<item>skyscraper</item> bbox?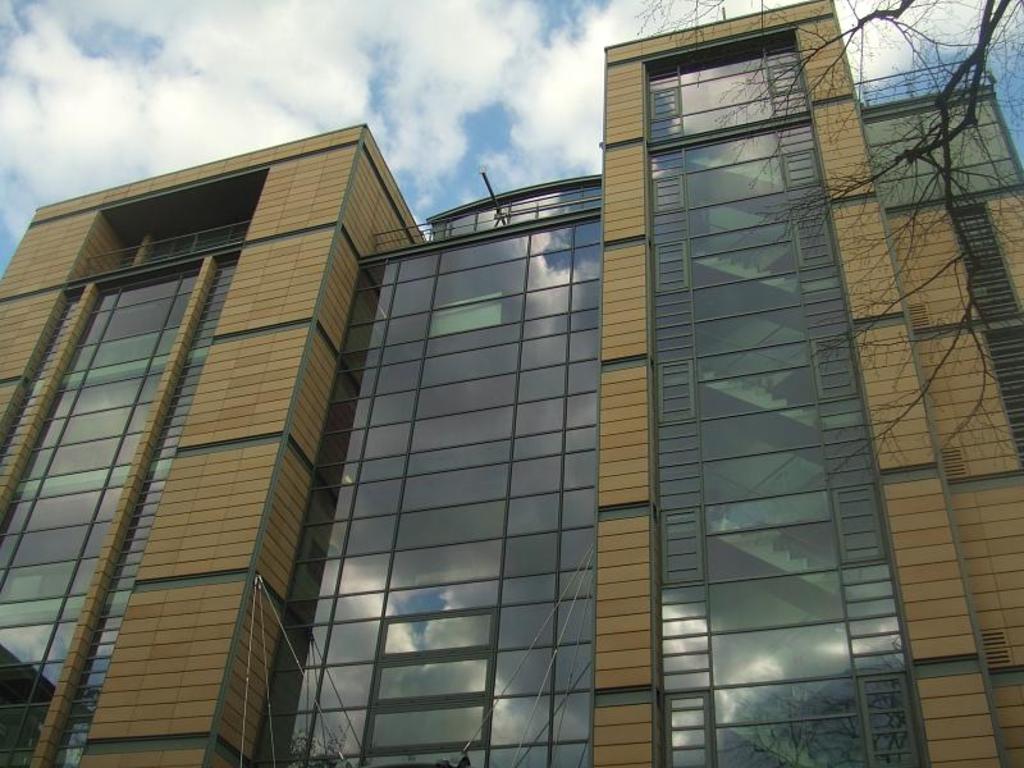
(0, 0, 1023, 767)
